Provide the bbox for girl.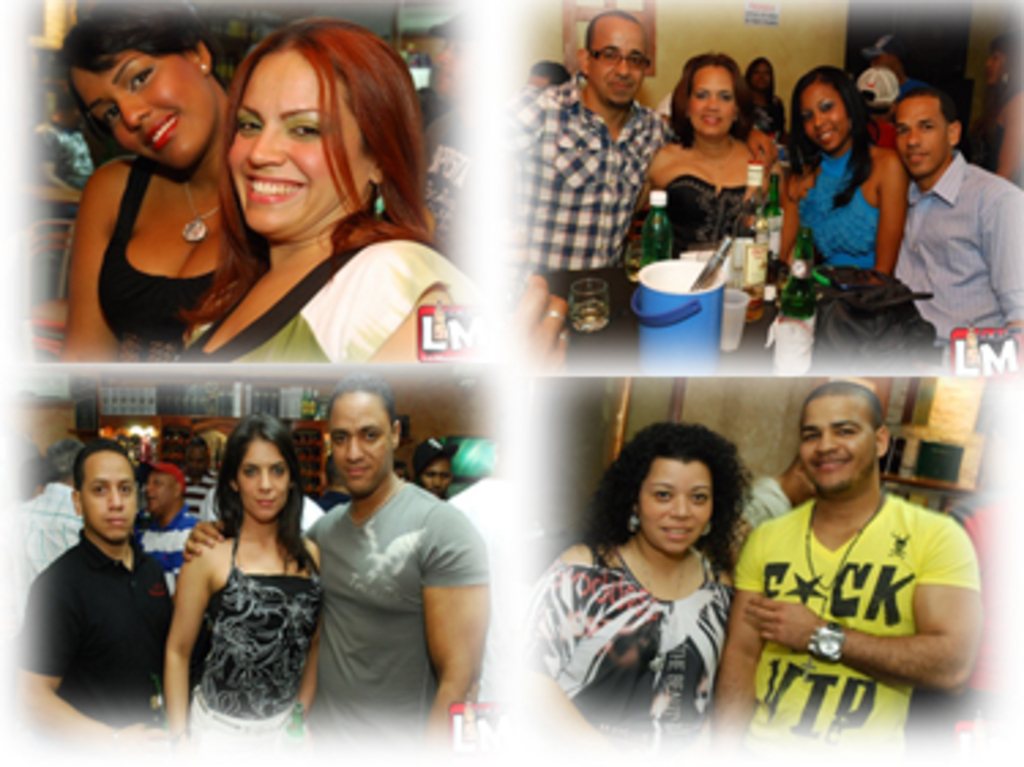
pyautogui.locateOnScreen(52, 5, 240, 366).
